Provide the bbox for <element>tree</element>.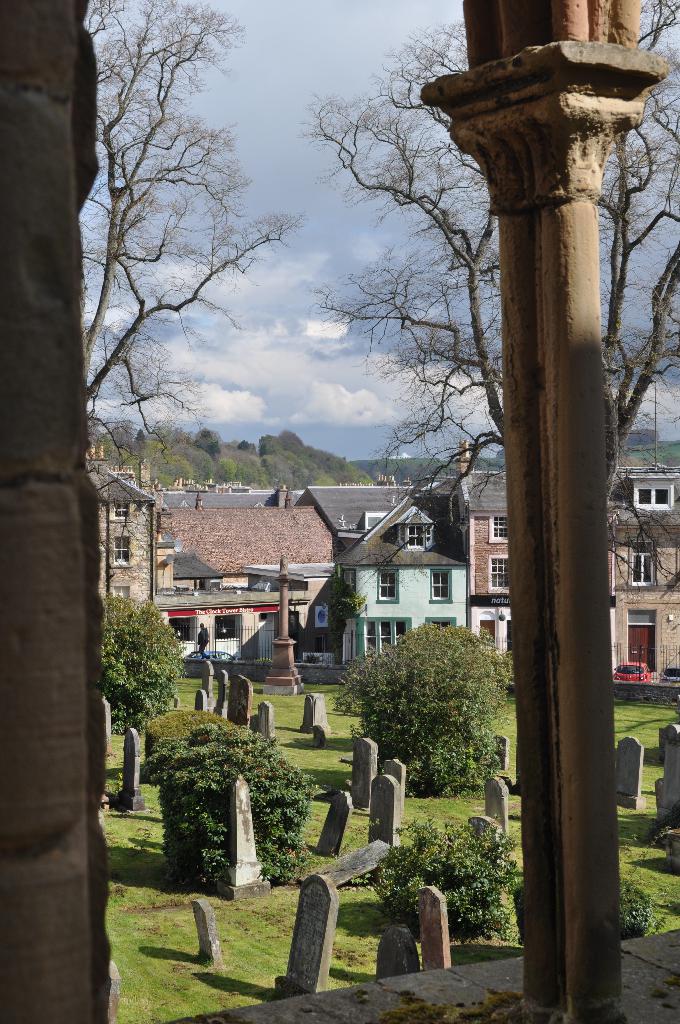
(336, 581, 368, 659).
